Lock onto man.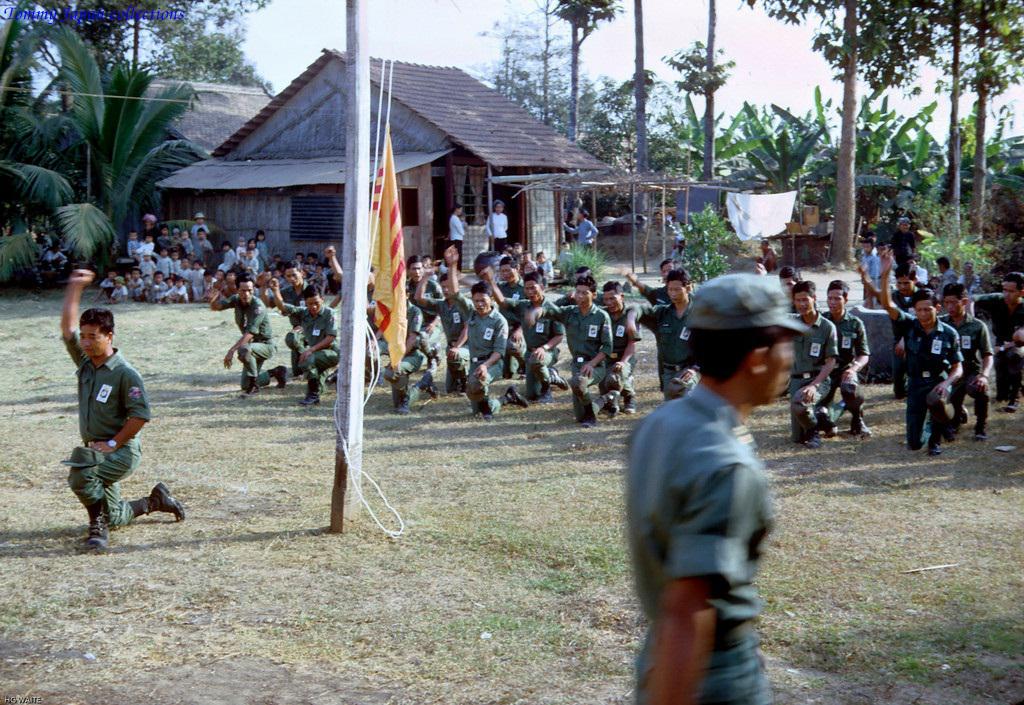
Locked: rect(622, 255, 697, 390).
